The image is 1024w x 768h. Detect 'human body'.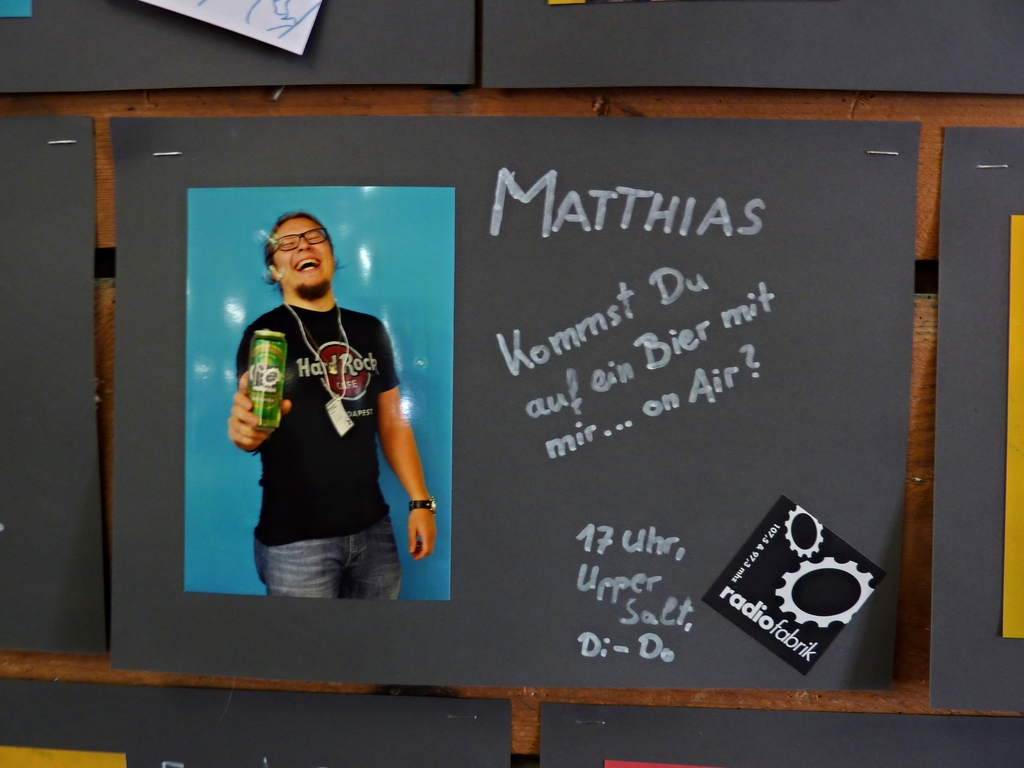
Detection: (left=230, top=220, right=418, bottom=625).
